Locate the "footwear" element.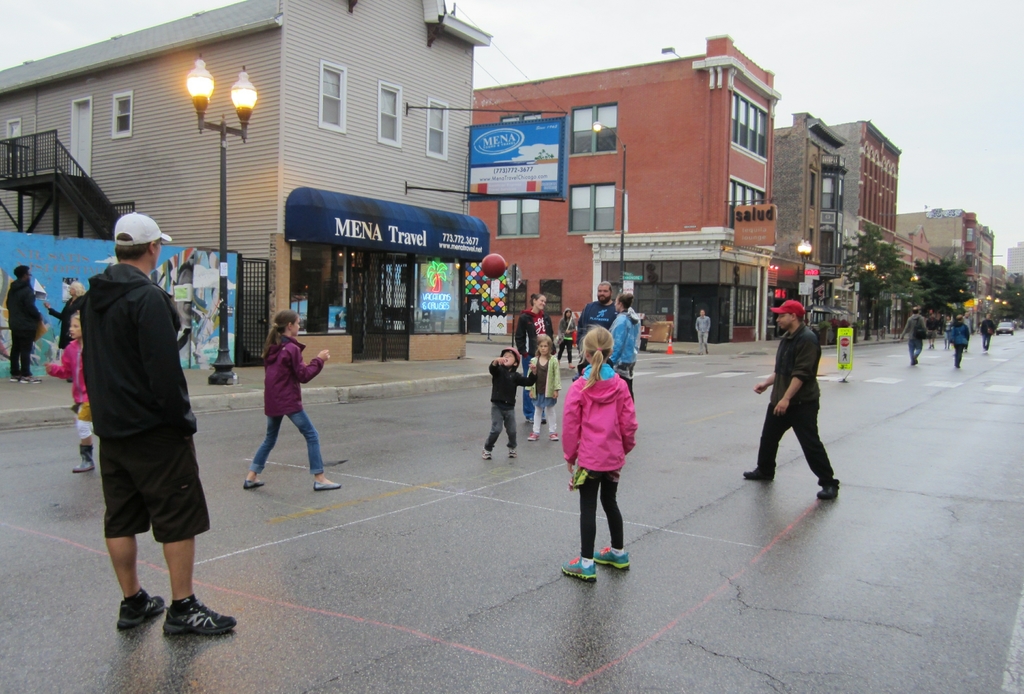
Element bbox: BBox(6, 376, 15, 383).
